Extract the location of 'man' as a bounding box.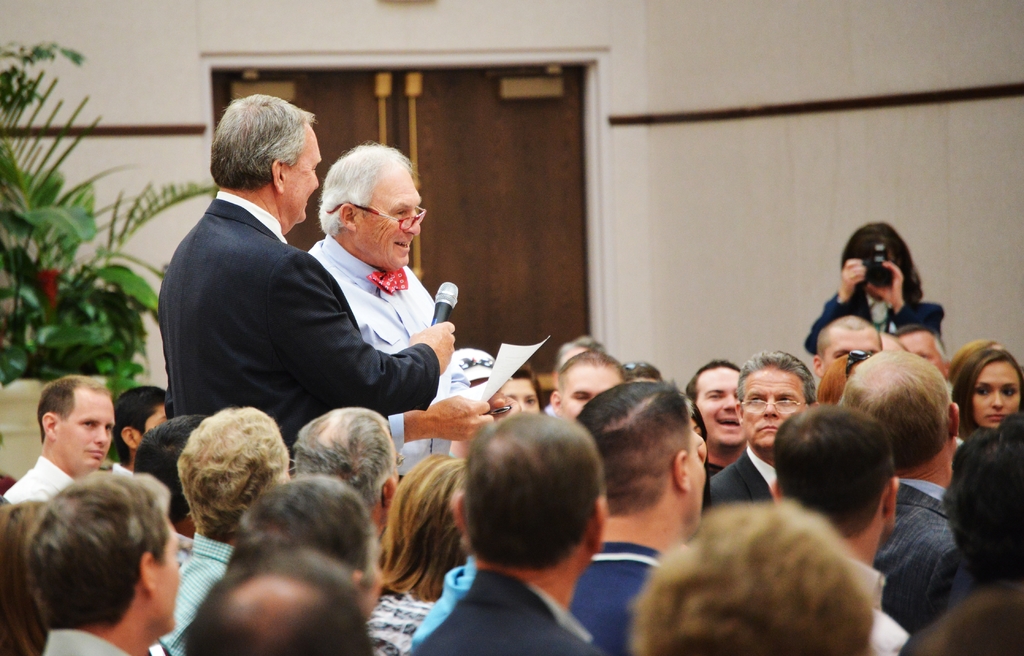
[566,381,711,653].
